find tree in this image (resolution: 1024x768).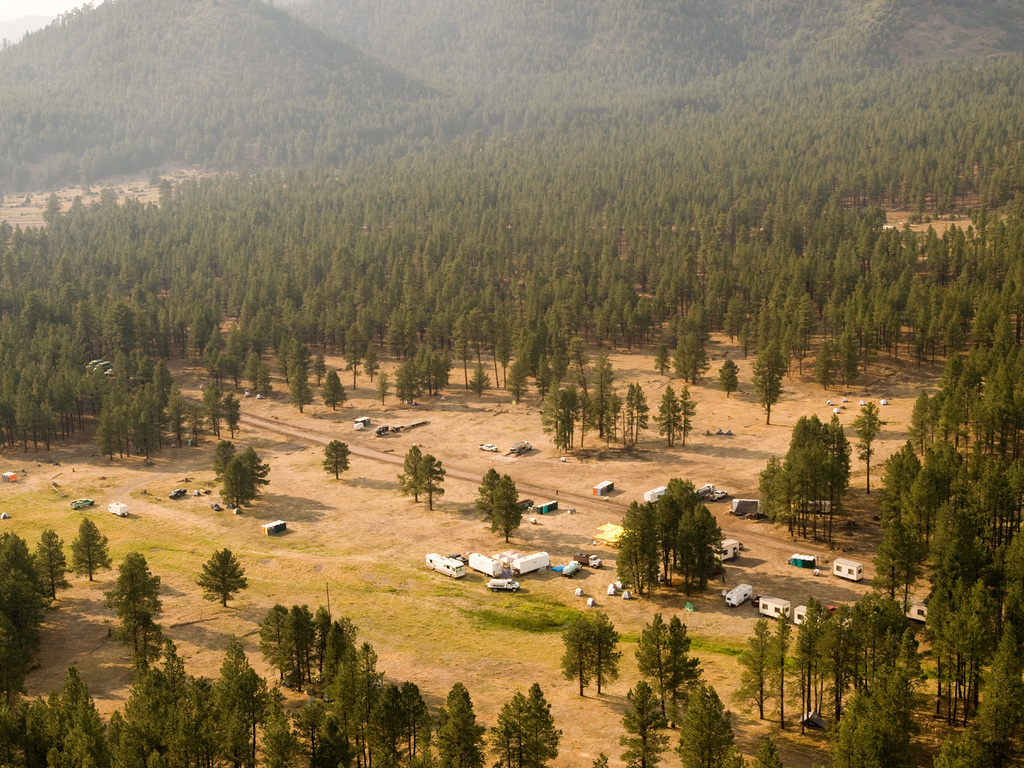
675:680:749:767.
